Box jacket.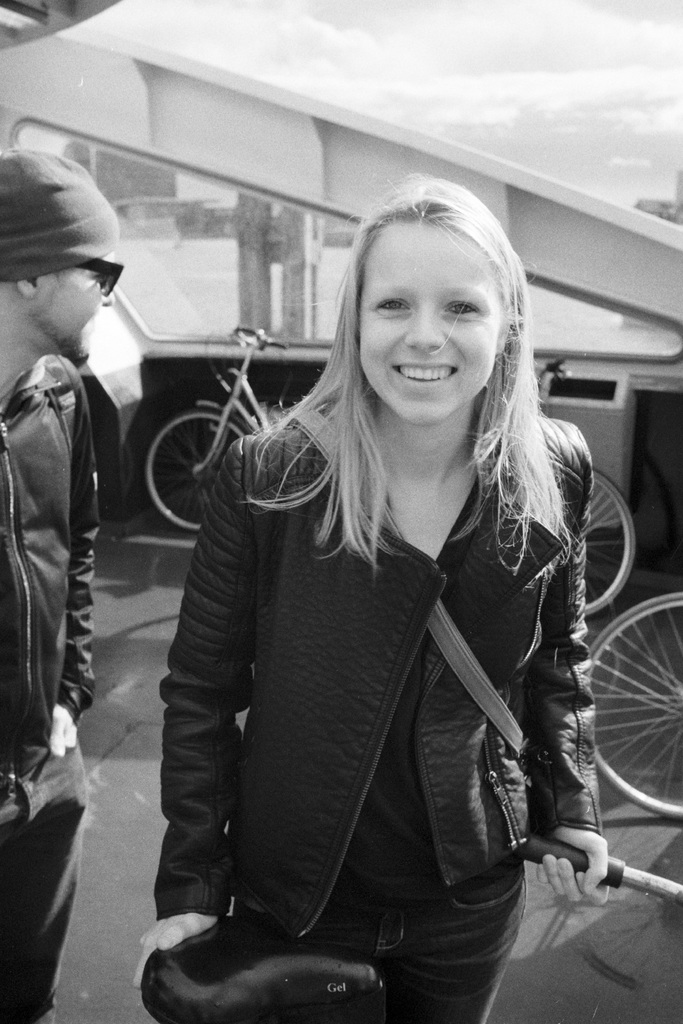
Rect(0, 356, 104, 783).
